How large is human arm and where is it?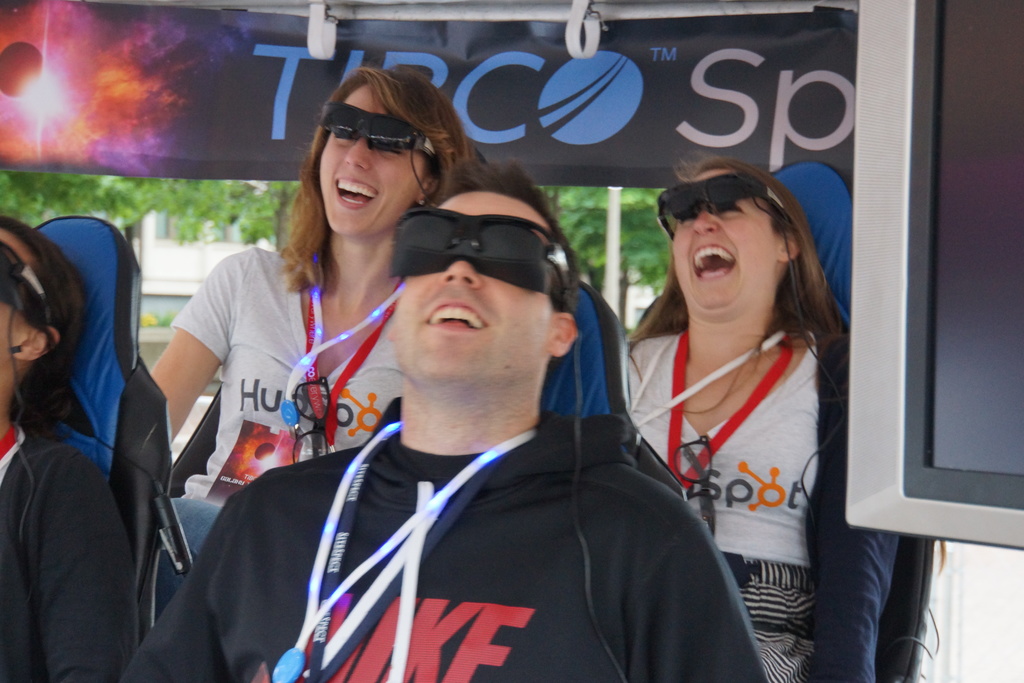
Bounding box: [left=119, top=486, right=268, bottom=682].
